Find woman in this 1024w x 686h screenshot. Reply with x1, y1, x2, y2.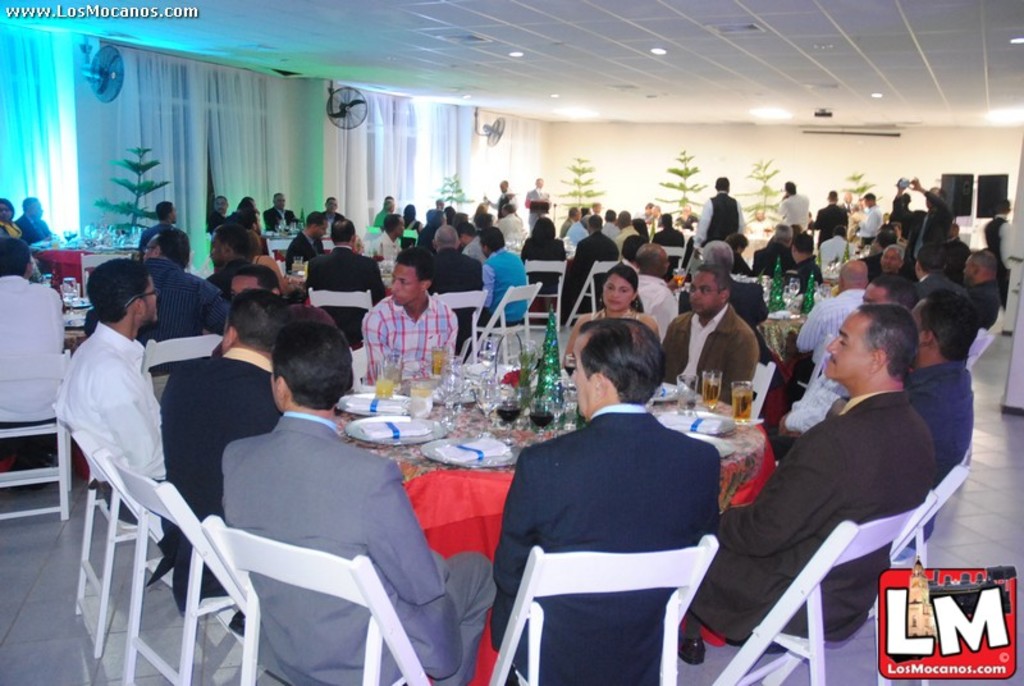
247, 229, 296, 293.
